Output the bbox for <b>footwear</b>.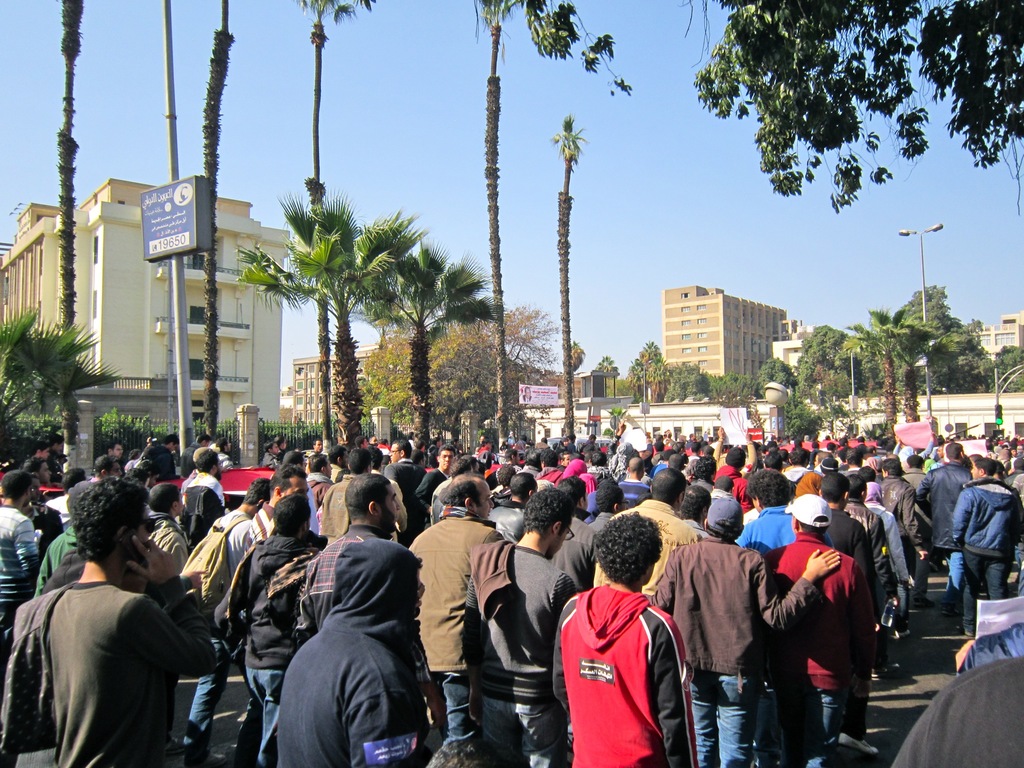
l=918, t=595, r=932, b=607.
